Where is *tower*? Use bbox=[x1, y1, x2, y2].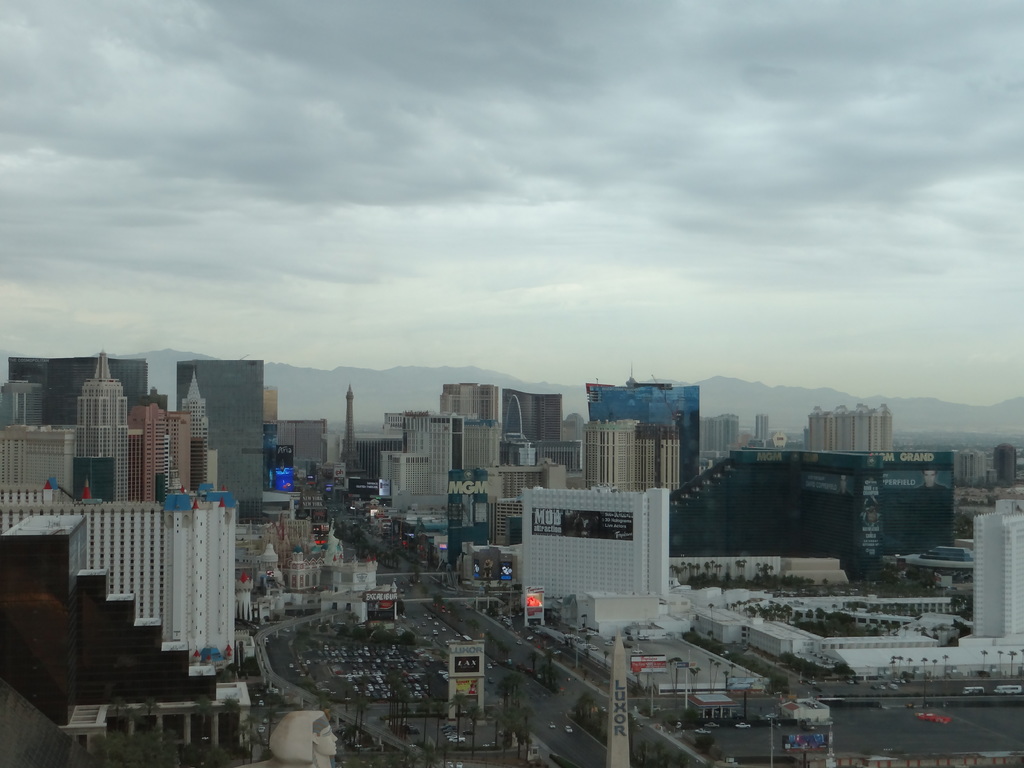
bbox=[0, 477, 244, 680].
